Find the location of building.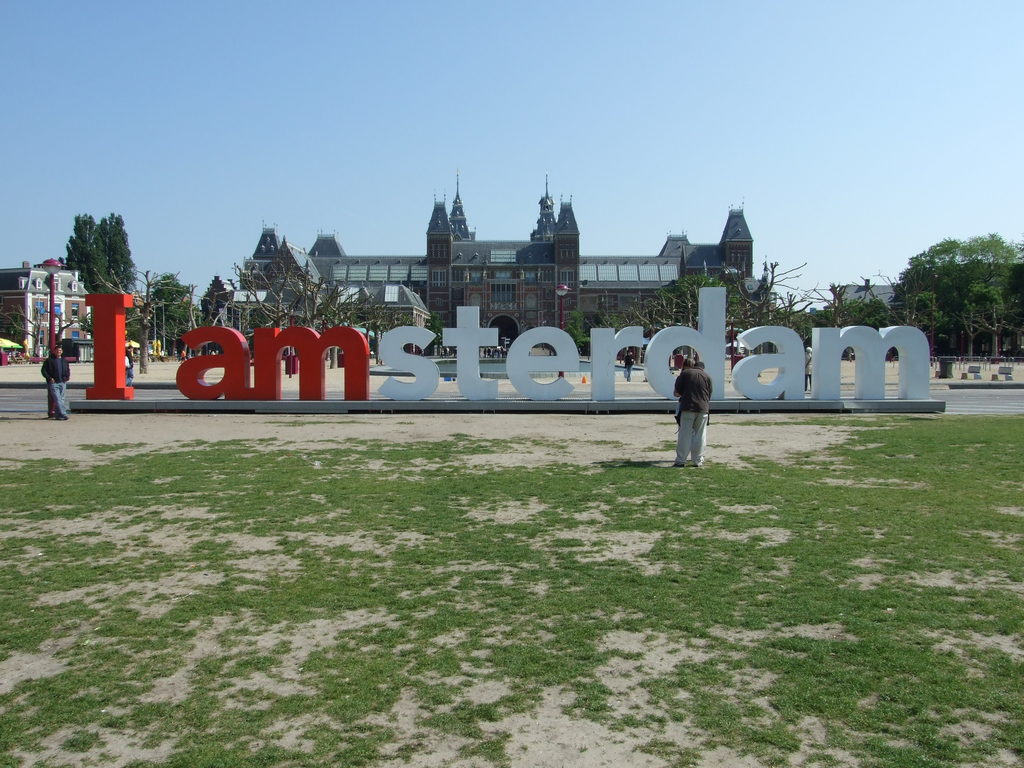
Location: rect(227, 162, 756, 358).
